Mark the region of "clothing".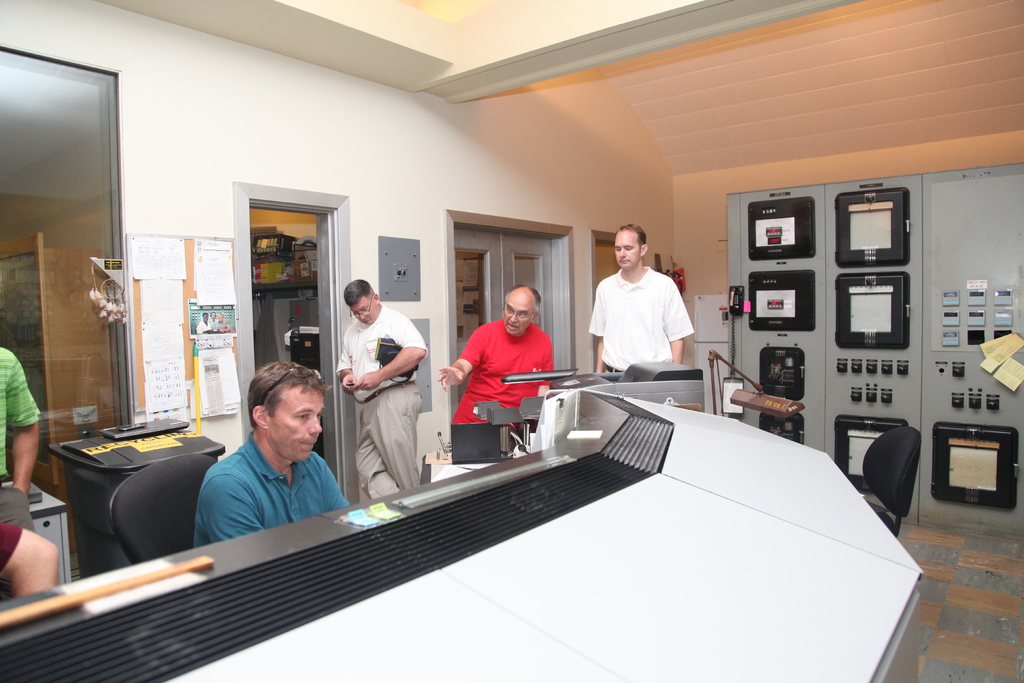
Region: x1=588 y1=267 x2=701 y2=372.
